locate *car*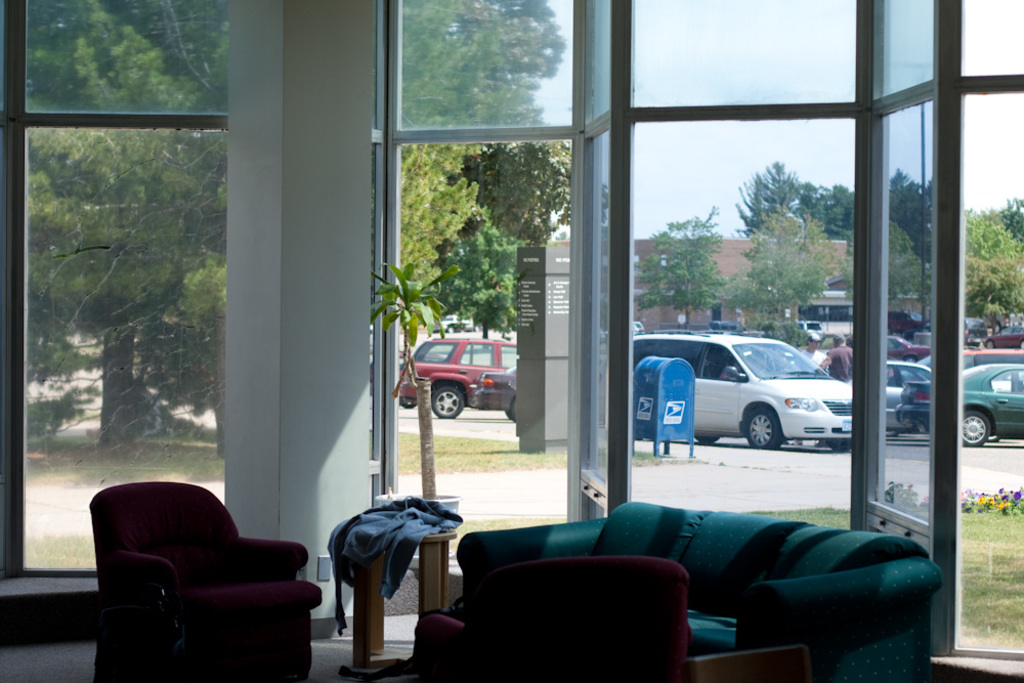
[633,330,855,455]
